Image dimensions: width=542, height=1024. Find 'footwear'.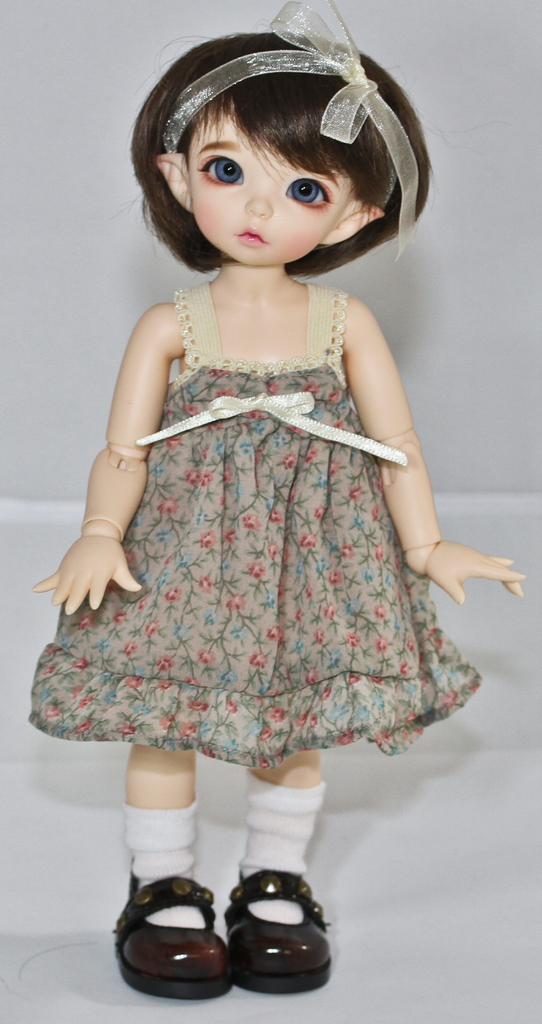
BBox(115, 850, 229, 1007).
